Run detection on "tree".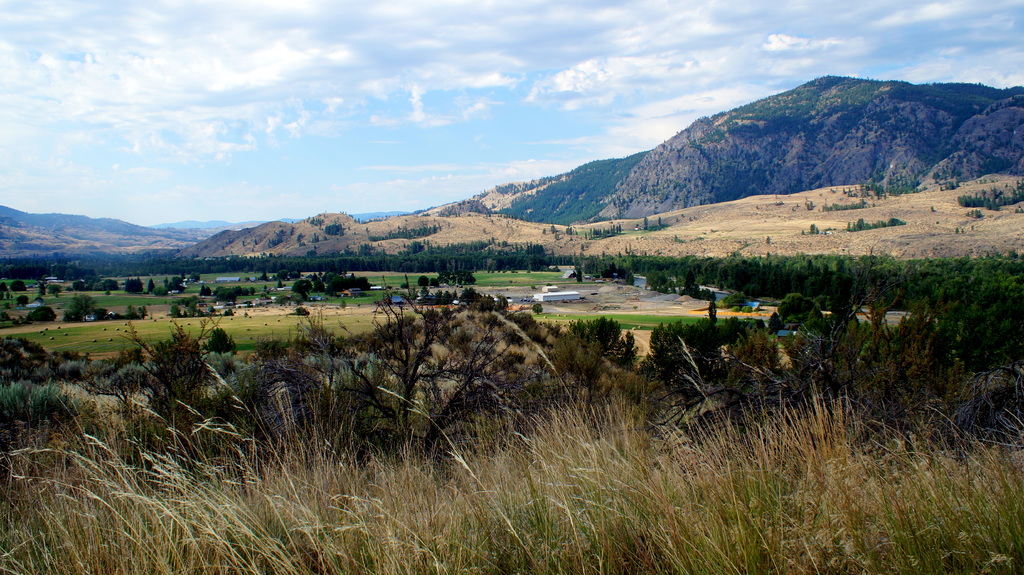
Result: x1=156 y1=286 x2=164 y2=297.
